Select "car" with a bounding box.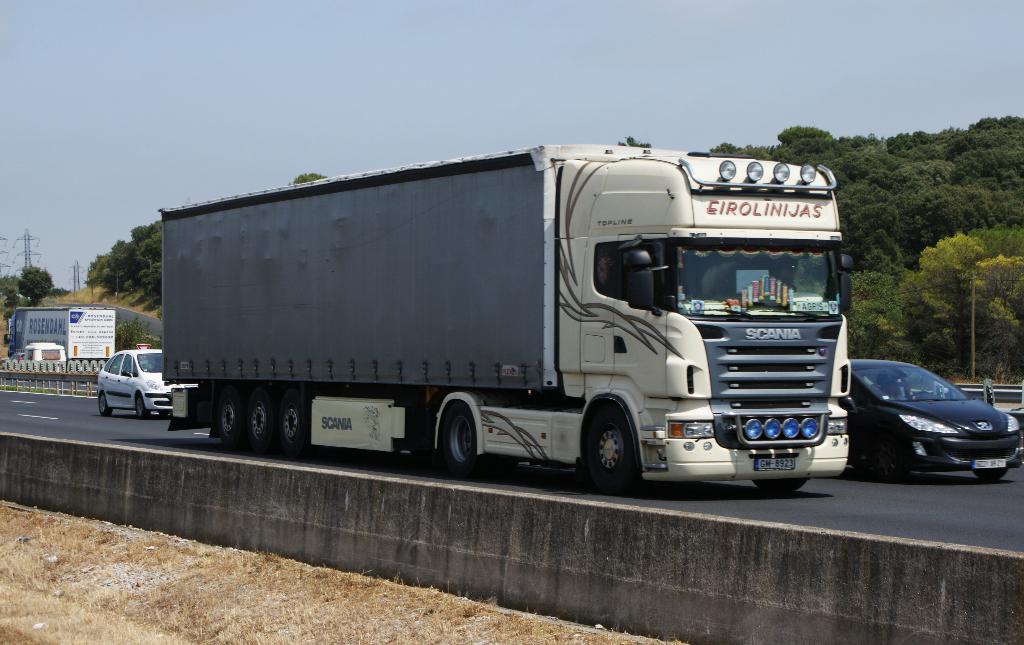
bbox=[95, 346, 196, 417].
